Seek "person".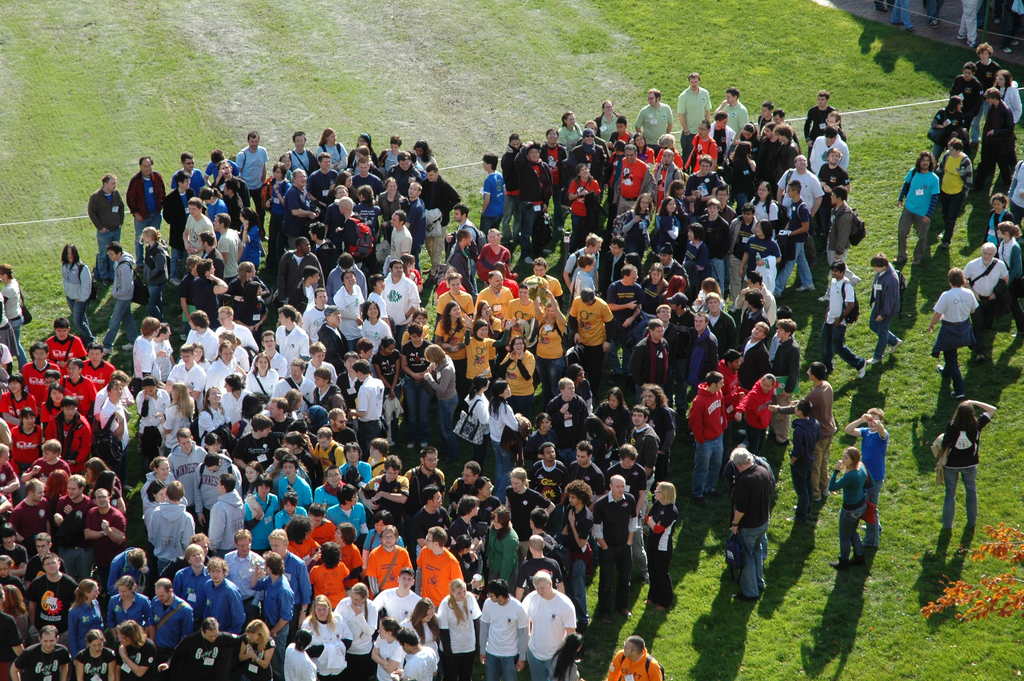
(x1=325, y1=482, x2=376, y2=539).
